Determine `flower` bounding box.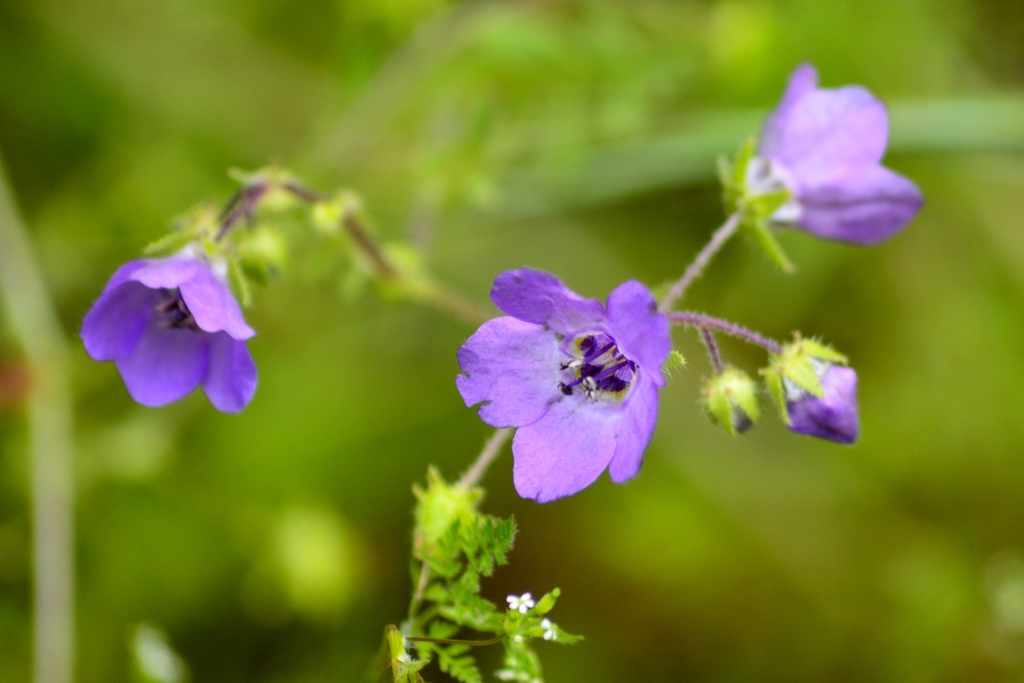
Determined: {"x1": 541, "y1": 618, "x2": 557, "y2": 642}.
